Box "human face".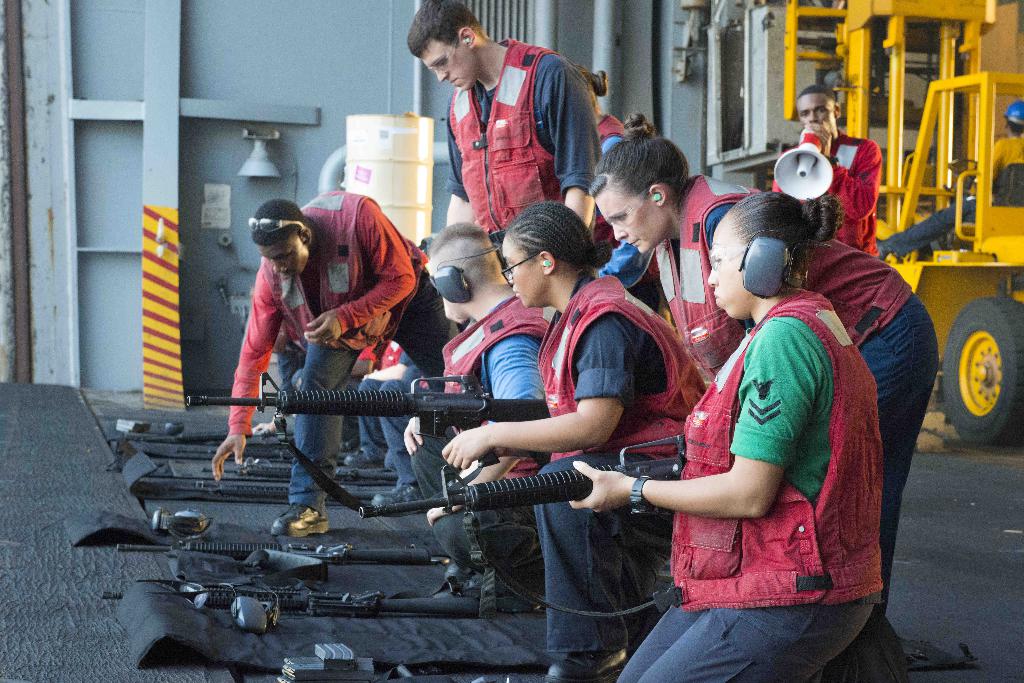
l=254, t=244, r=305, b=277.
